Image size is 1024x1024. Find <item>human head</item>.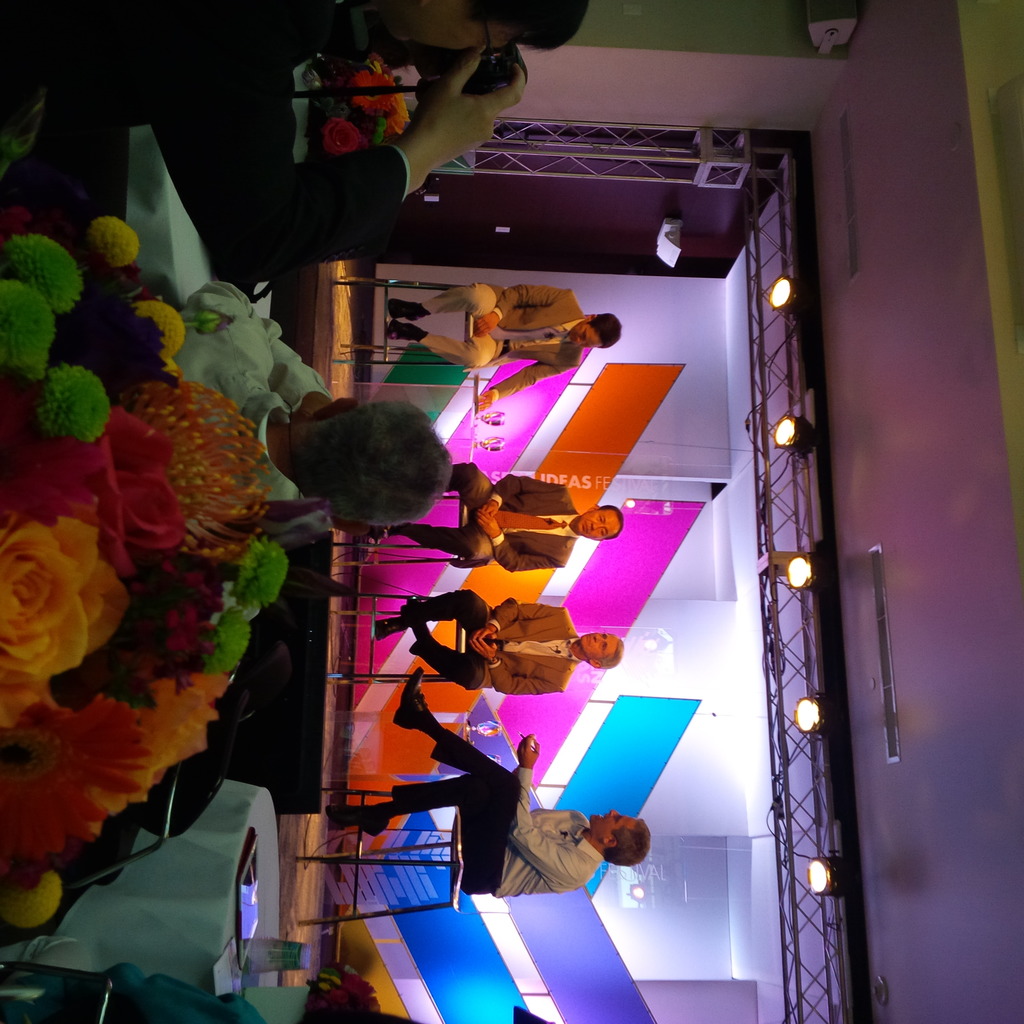
<bbox>291, 399, 450, 532</bbox>.
